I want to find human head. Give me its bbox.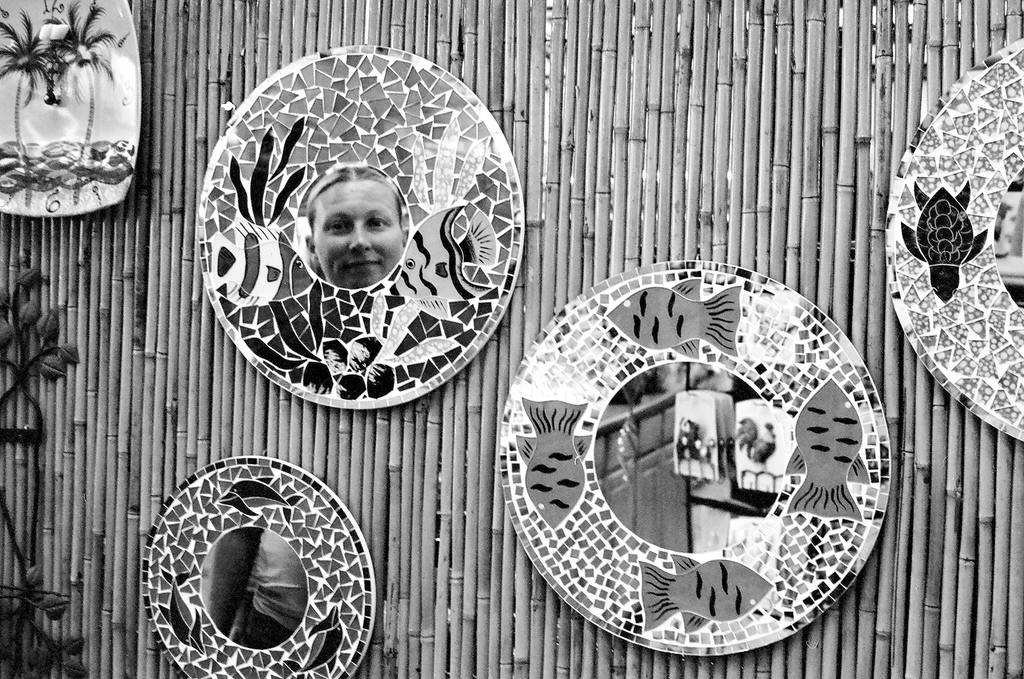
298:171:412:280.
